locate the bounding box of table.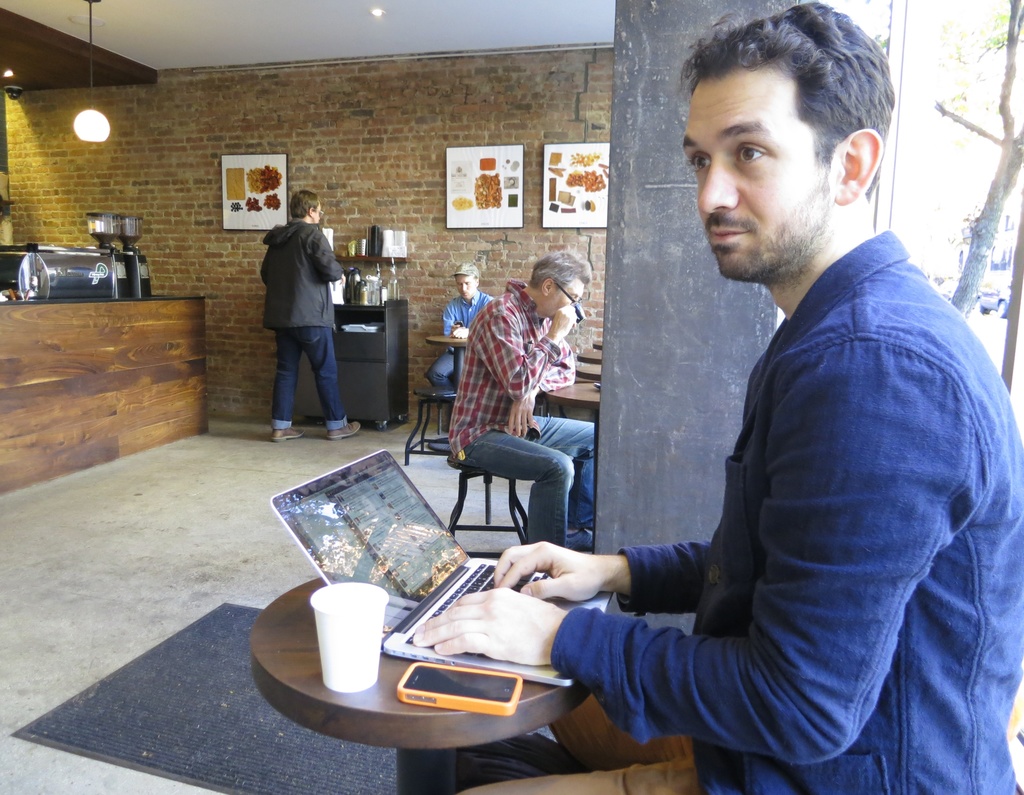
Bounding box: Rect(574, 348, 603, 368).
